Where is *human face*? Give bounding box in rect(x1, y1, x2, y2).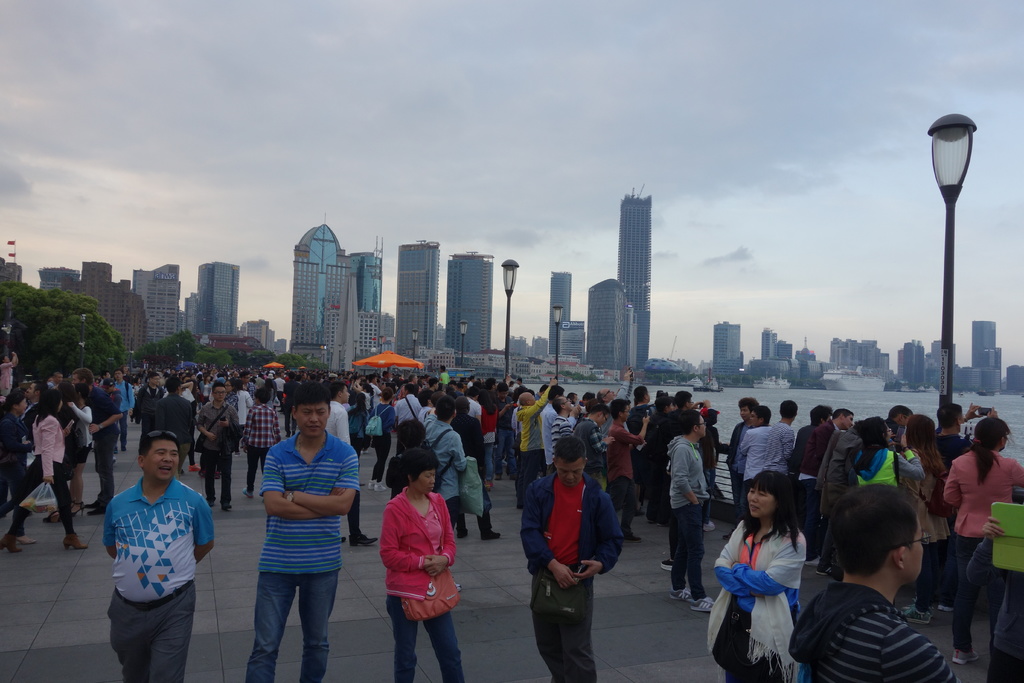
rect(547, 452, 592, 488).
